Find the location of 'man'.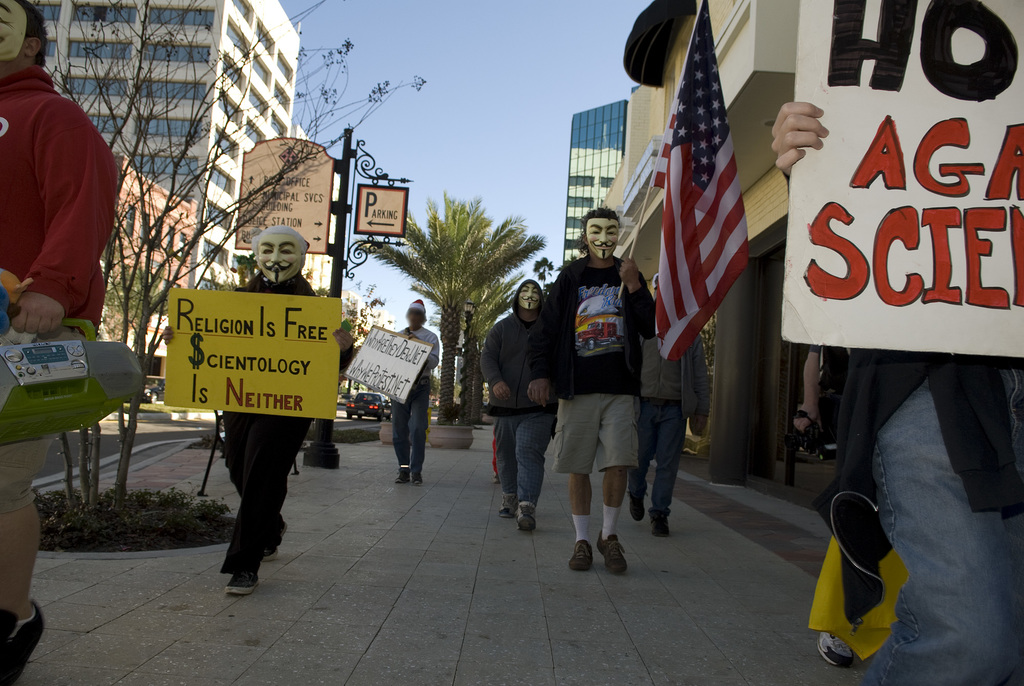
Location: crop(0, 0, 122, 685).
